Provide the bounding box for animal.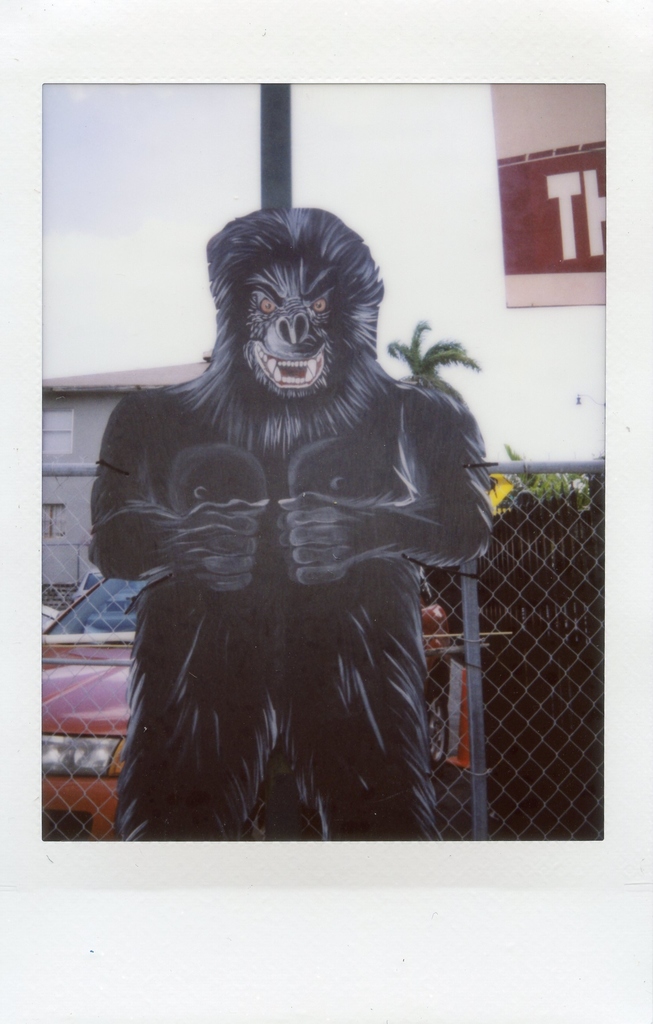
[x1=92, y1=196, x2=497, y2=844].
